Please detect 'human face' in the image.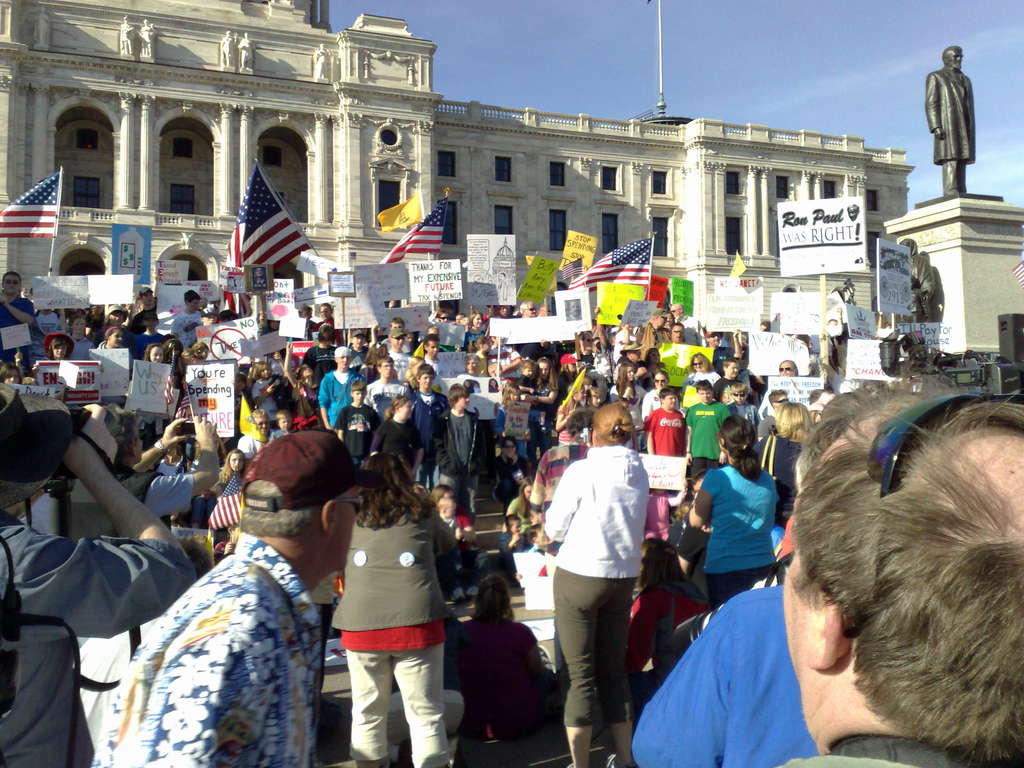
select_region(378, 365, 393, 378).
